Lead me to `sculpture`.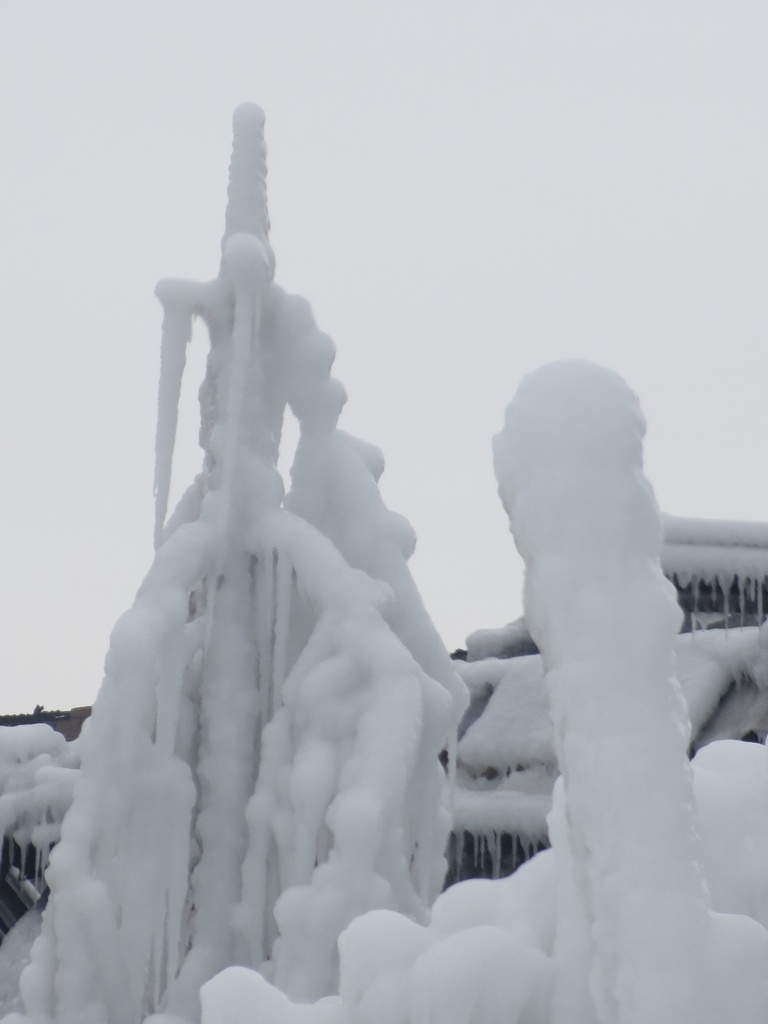
Lead to region(430, 313, 719, 975).
